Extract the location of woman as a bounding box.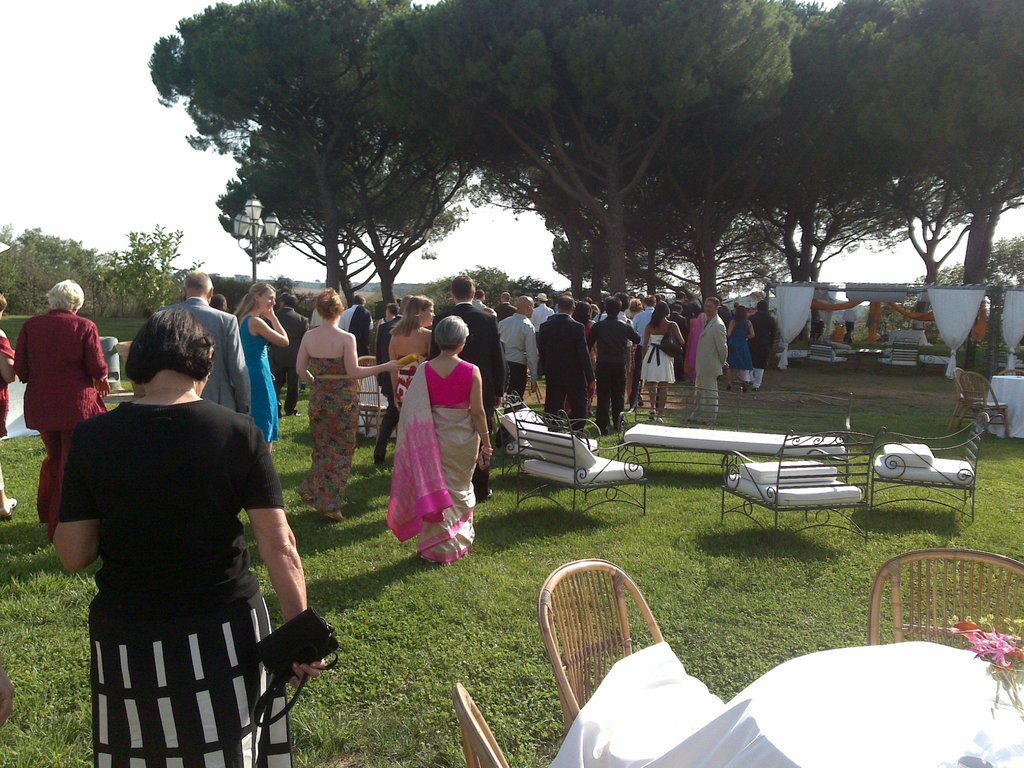
pyautogui.locateOnScreen(567, 296, 599, 410).
